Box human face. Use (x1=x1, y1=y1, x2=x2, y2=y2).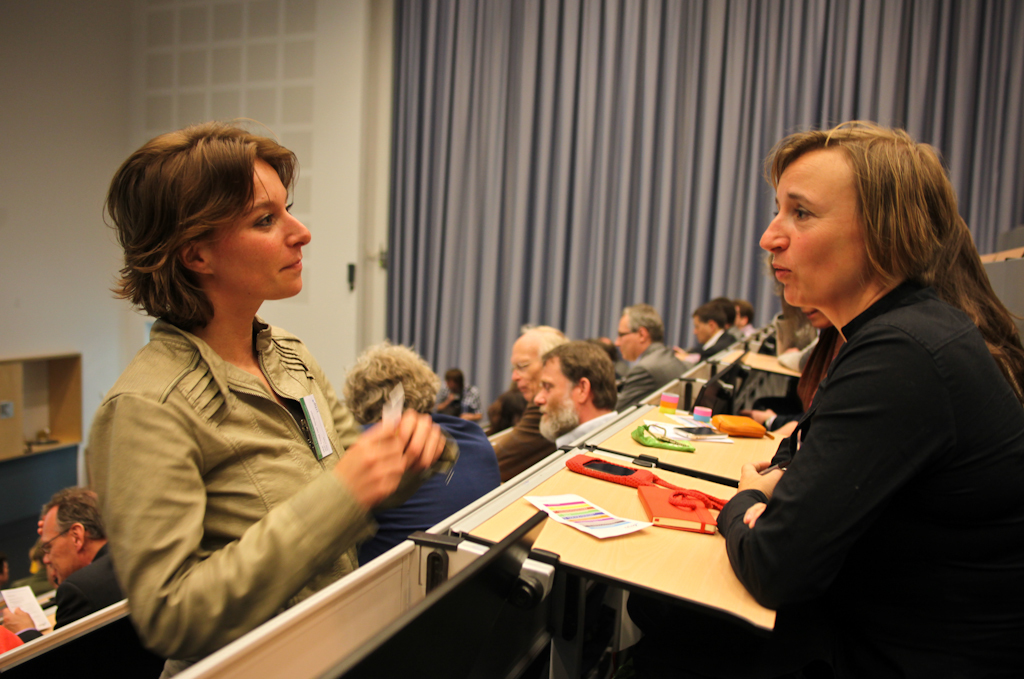
(x1=692, y1=314, x2=711, y2=341).
